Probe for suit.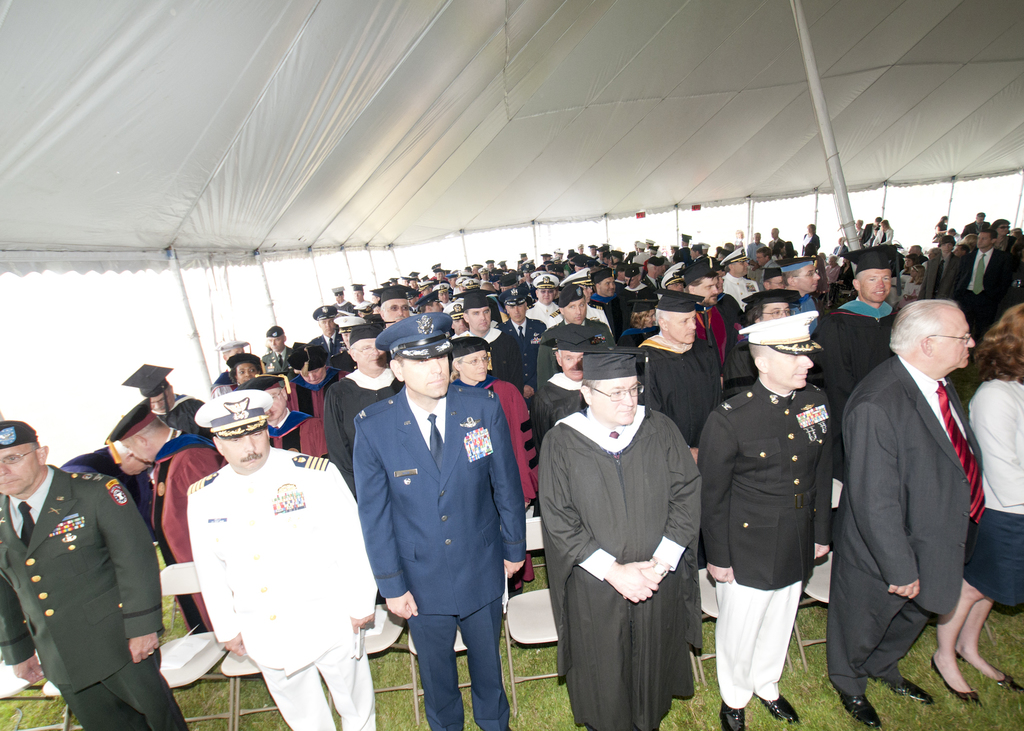
Probe result: locate(314, 335, 344, 354).
